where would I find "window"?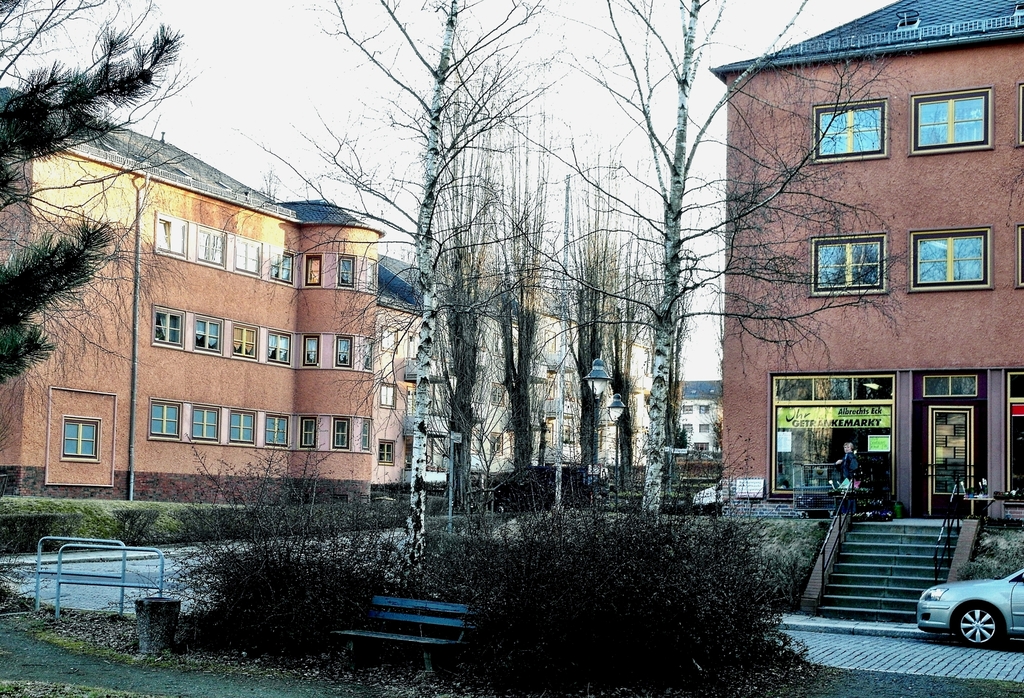
At rect(334, 258, 354, 287).
